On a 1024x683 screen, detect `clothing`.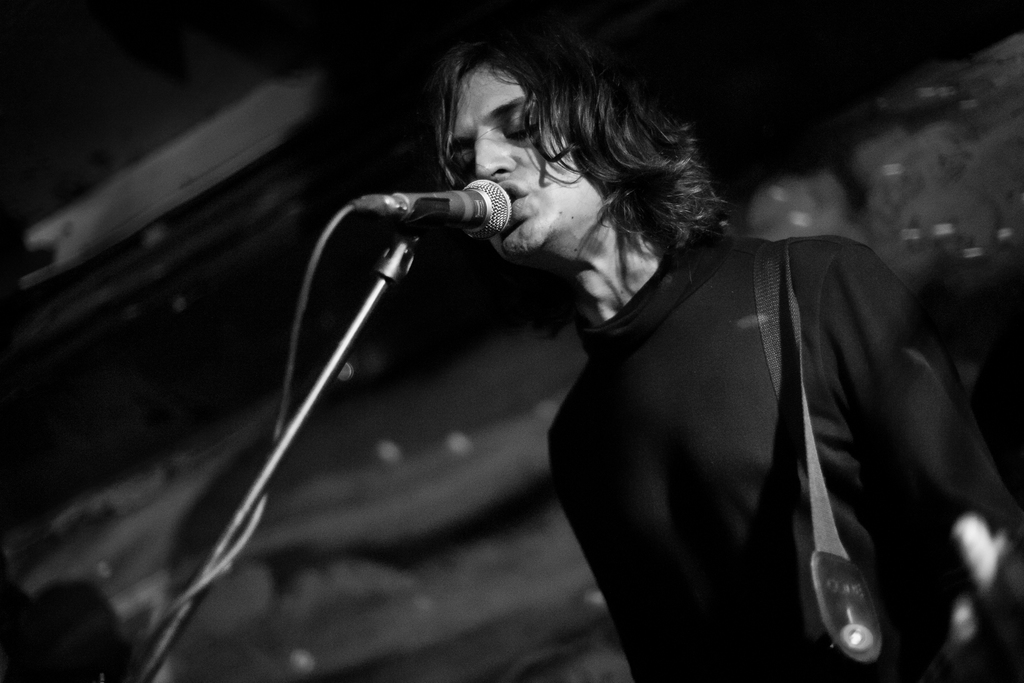
x1=553, y1=220, x2=1023, y2=682.
